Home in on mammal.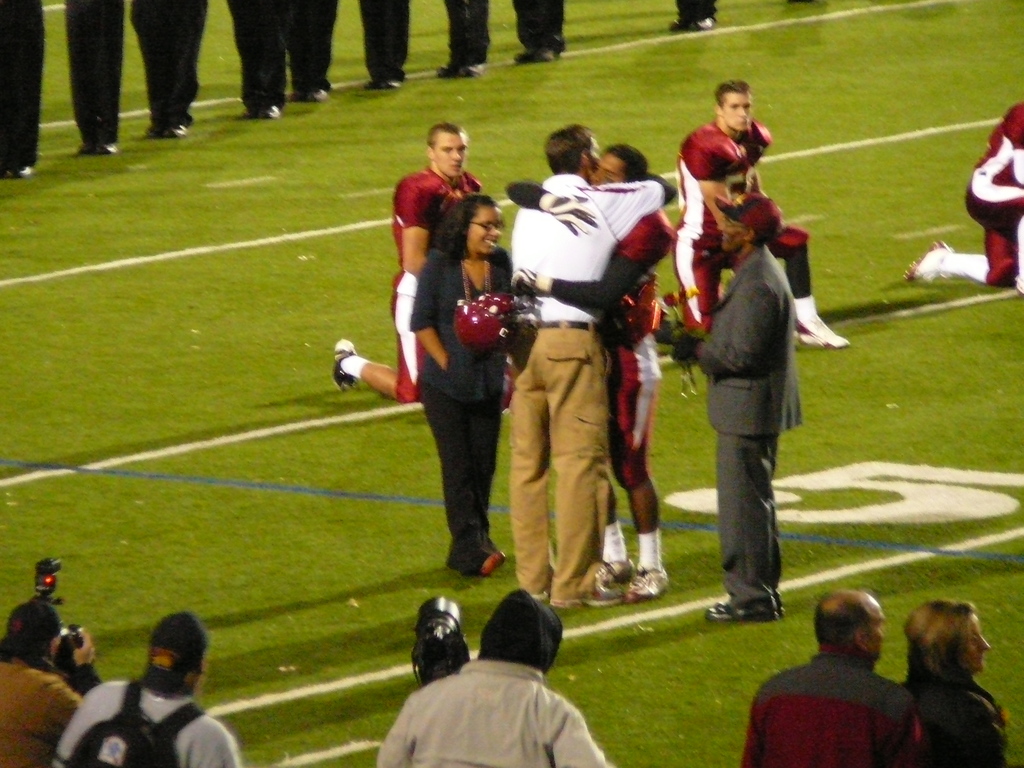
Homed in at Rect(660, 190, 799, 621).
